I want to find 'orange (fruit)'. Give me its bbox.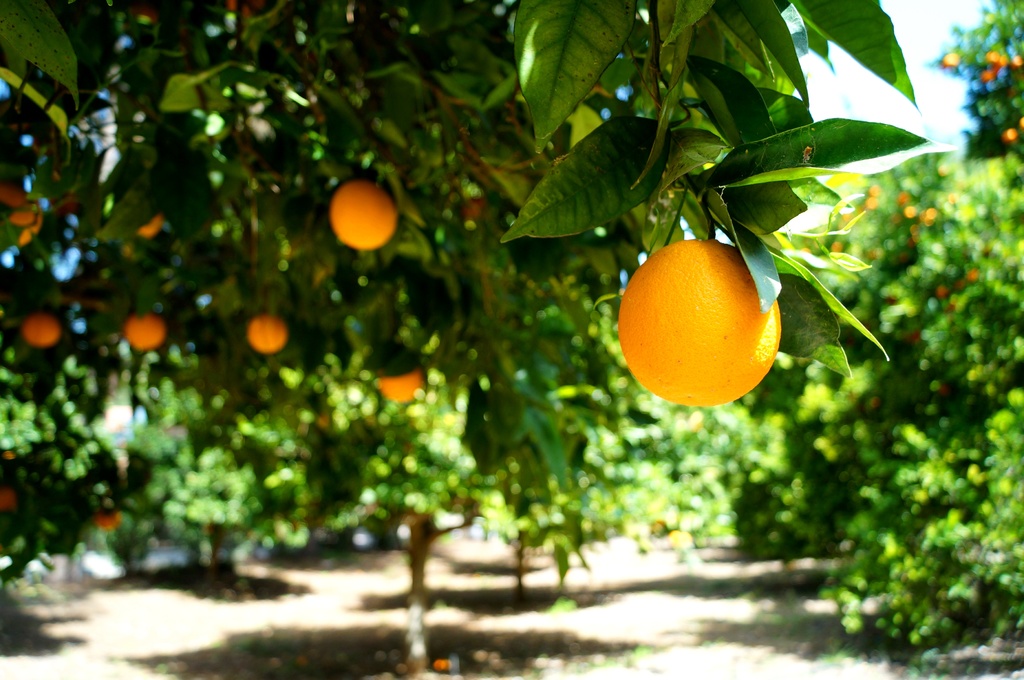
rect(118, 307, 160, 353).
